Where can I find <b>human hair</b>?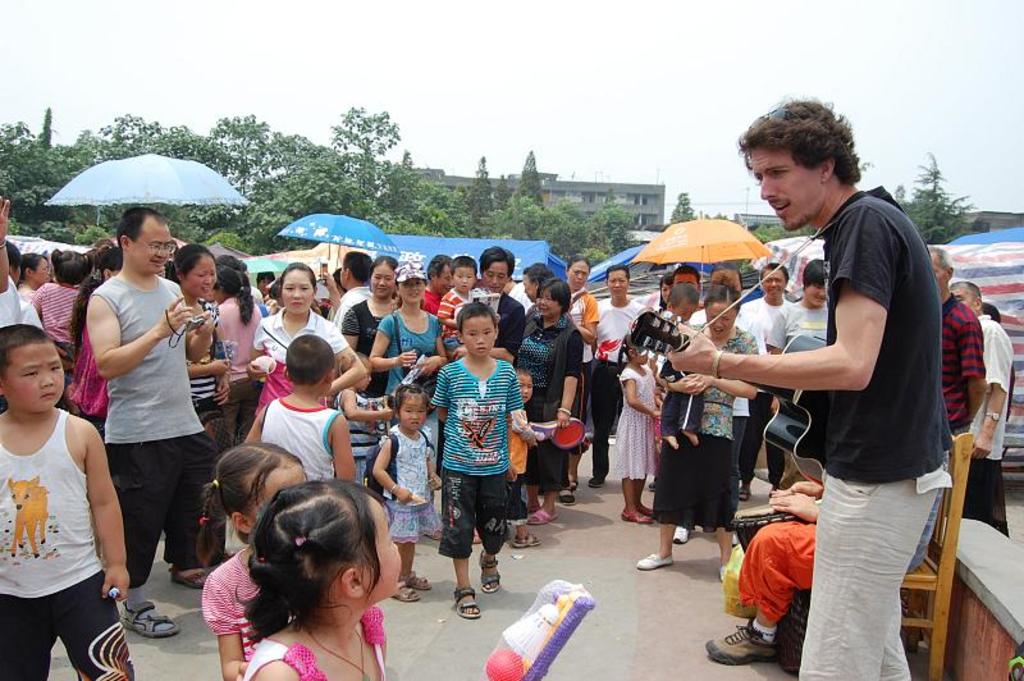
You can find it at left=732, top=86, right=860, bottom=182.
